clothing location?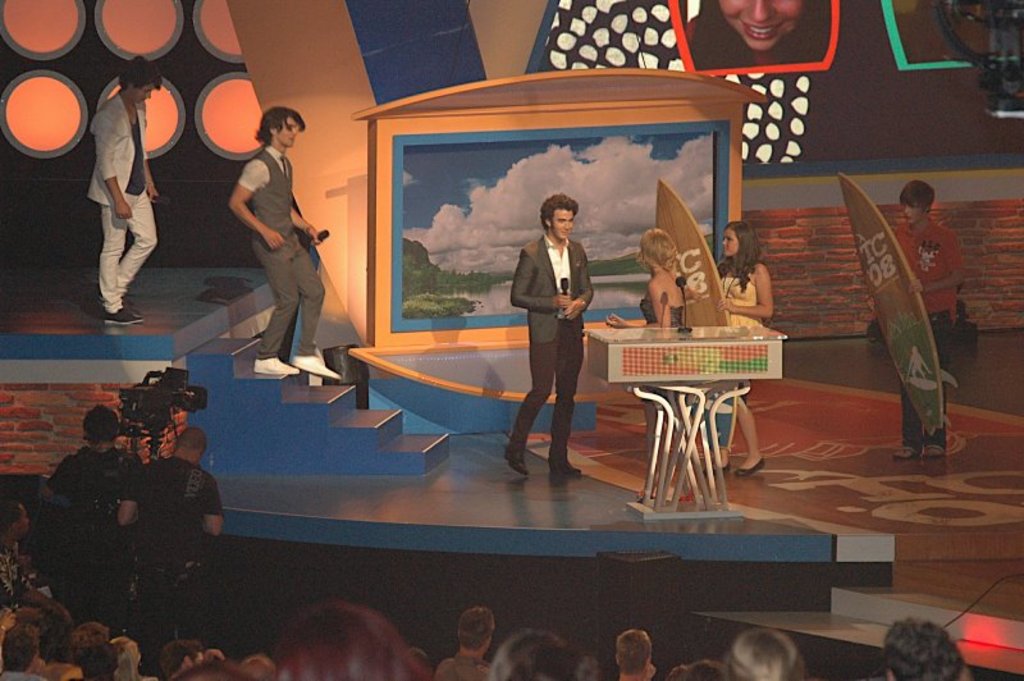
125/440/234/586
